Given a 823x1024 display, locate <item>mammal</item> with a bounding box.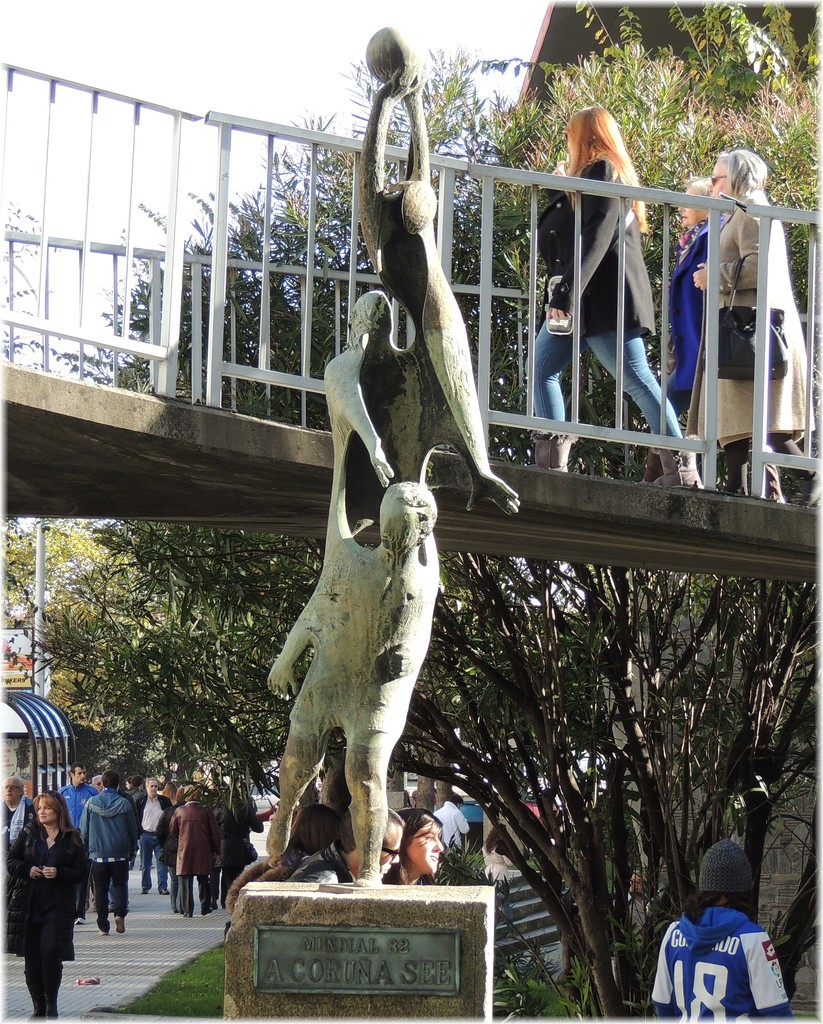
Located: l=527, t=104, r=706, b=495.
